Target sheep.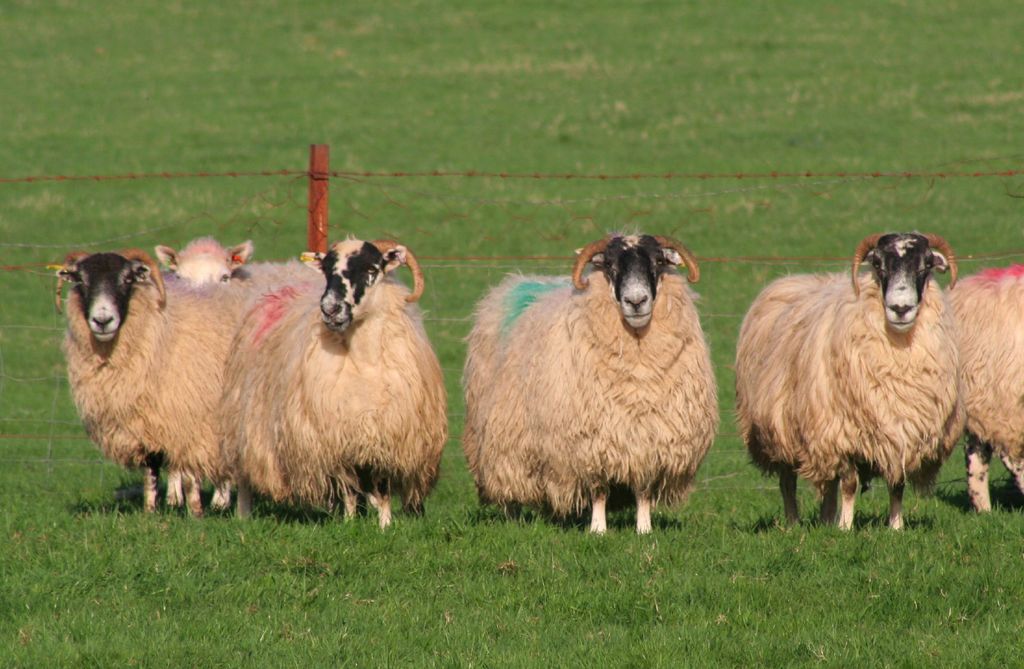
Target region: <region>152, 235, 422, 511</region>.
